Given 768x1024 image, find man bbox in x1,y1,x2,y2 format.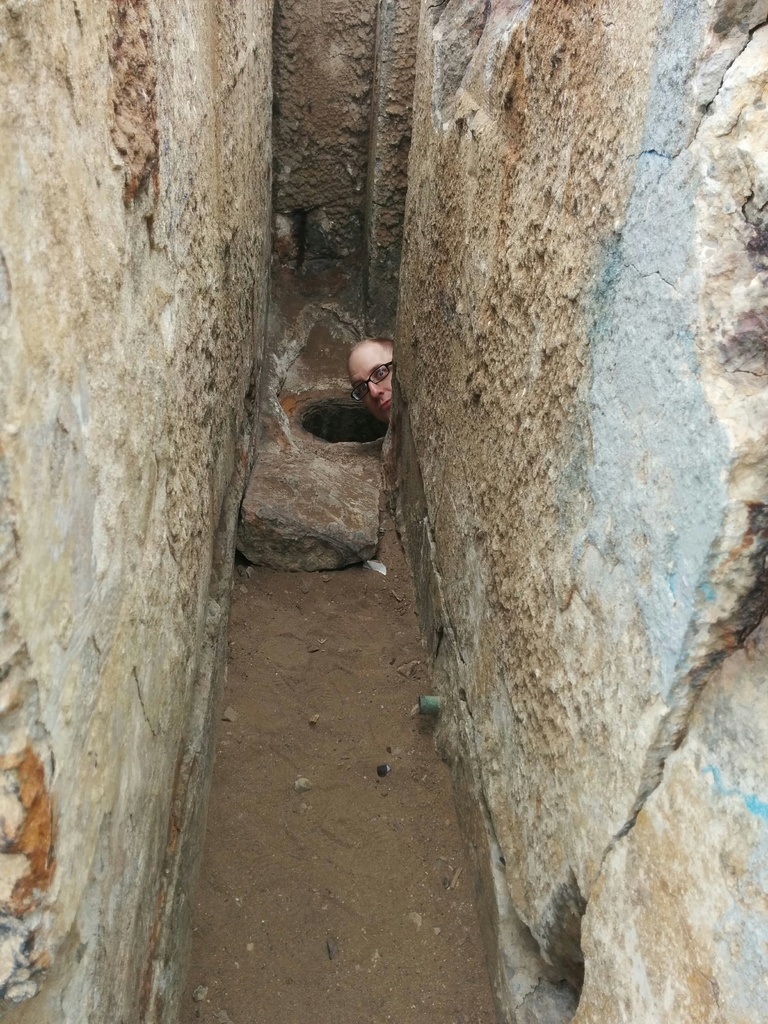
346,336,395,424.
